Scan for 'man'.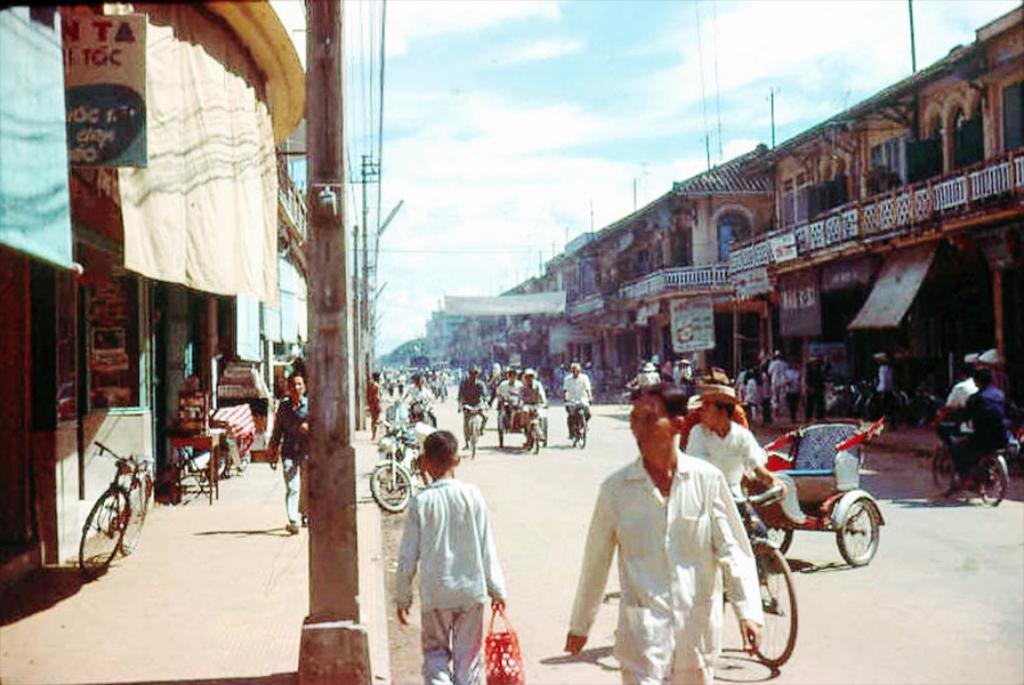
Scan result: {"x1": 563, "y1": 364, "x2": 595, "y2": 412}.
